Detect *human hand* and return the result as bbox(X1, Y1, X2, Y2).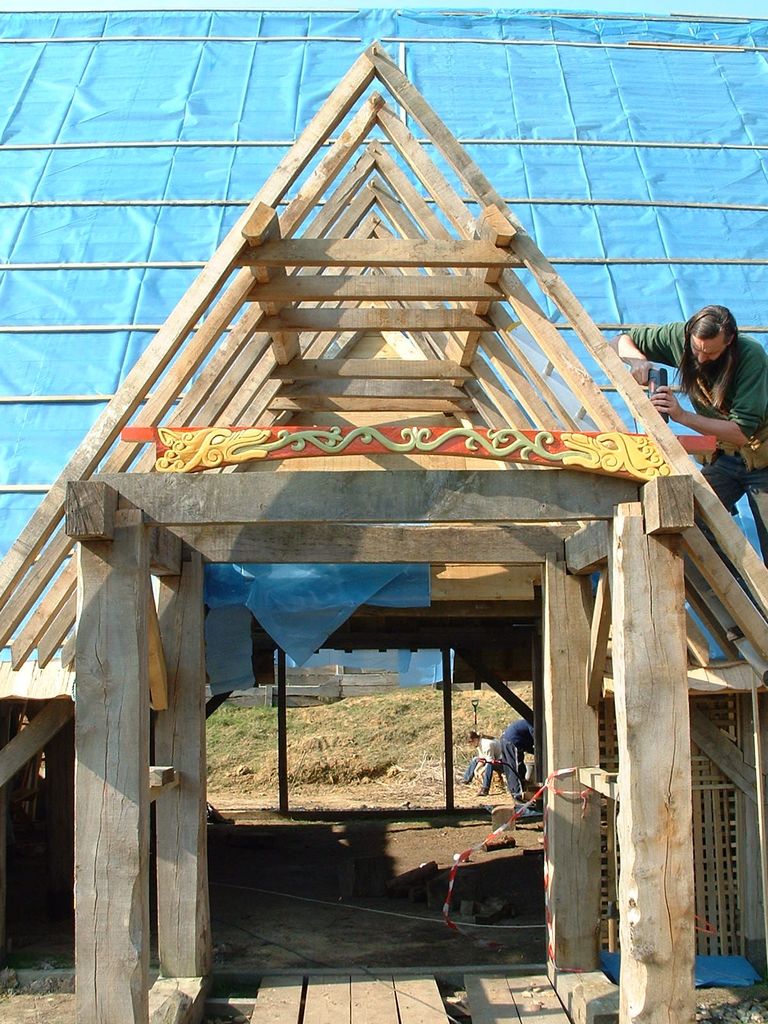
bbox(652, 384, 672, 410).
